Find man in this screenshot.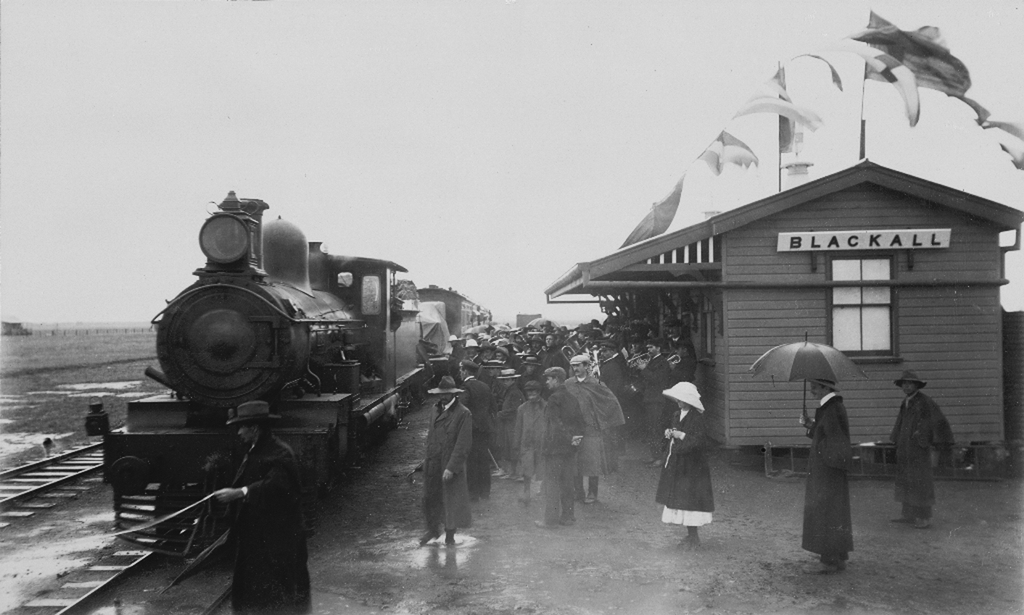
The bounding box for man is left=884, top=369, right=952, bottom=527.
